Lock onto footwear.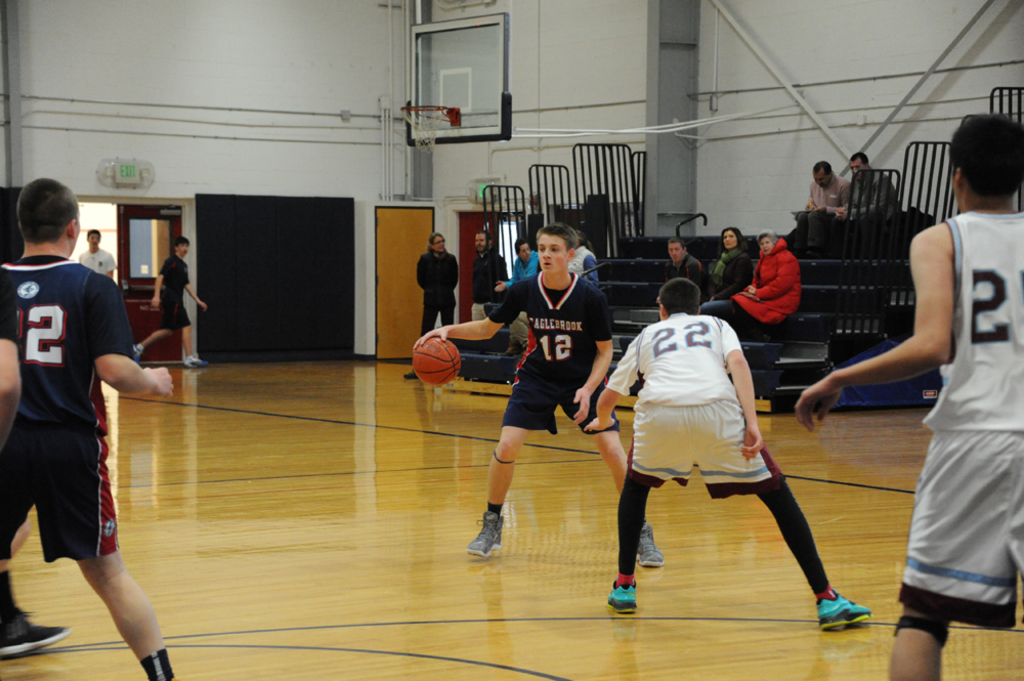
Locked: (816,591,873,631).
